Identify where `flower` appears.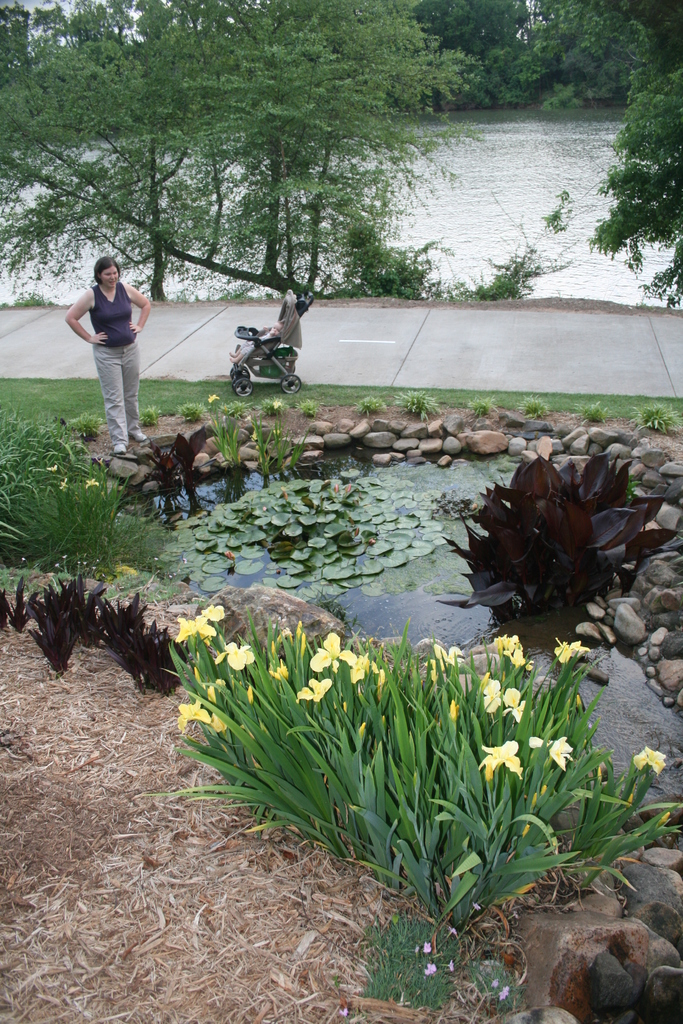
Appears at box(495, 636, 534, 672).
